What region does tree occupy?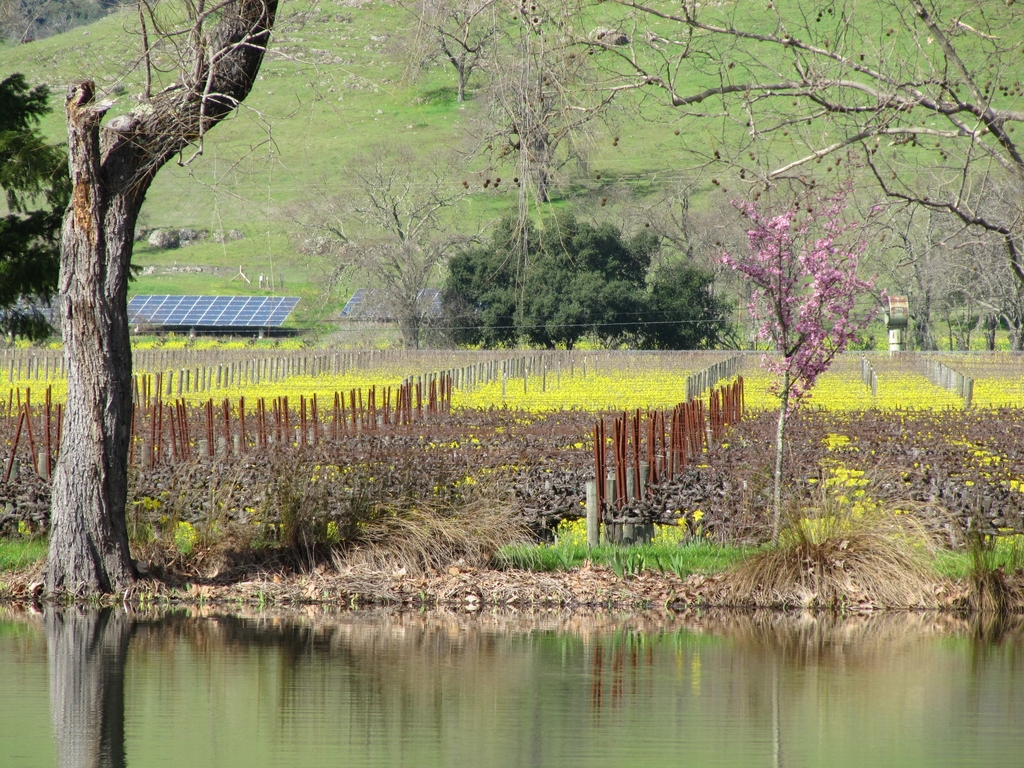
(717, 177, 892, 542).
